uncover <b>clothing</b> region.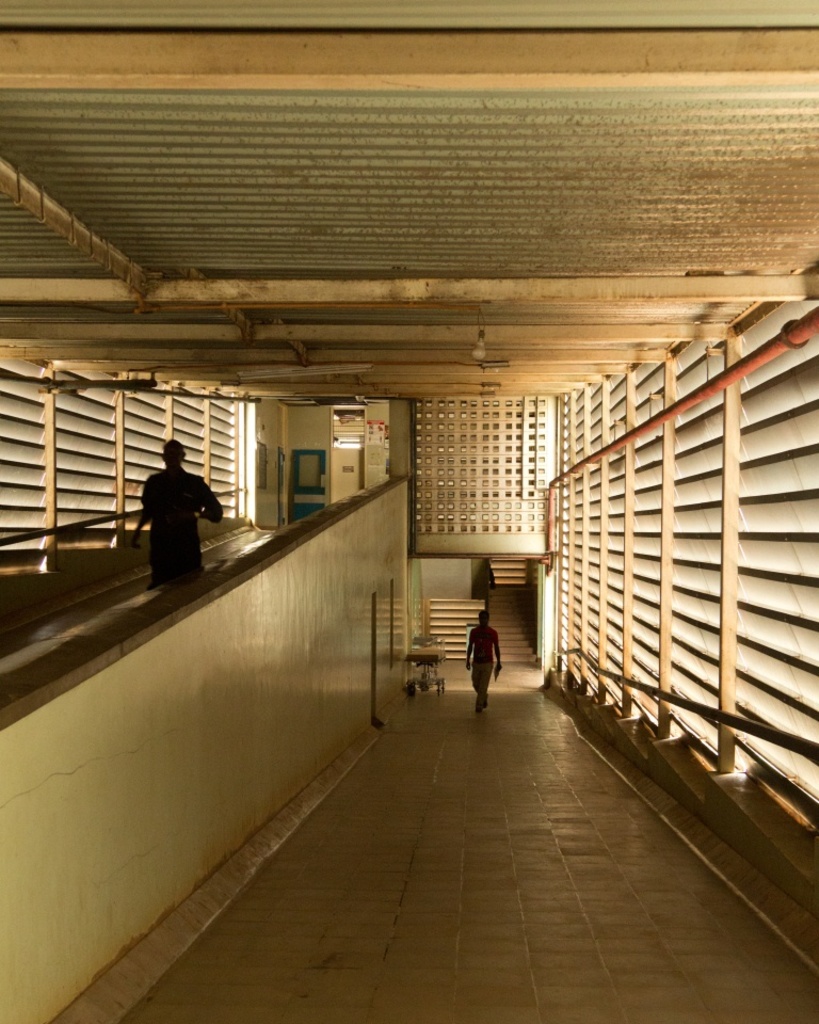
Uncovered: [x1=141, y1=455, x2=224, y2=589].
